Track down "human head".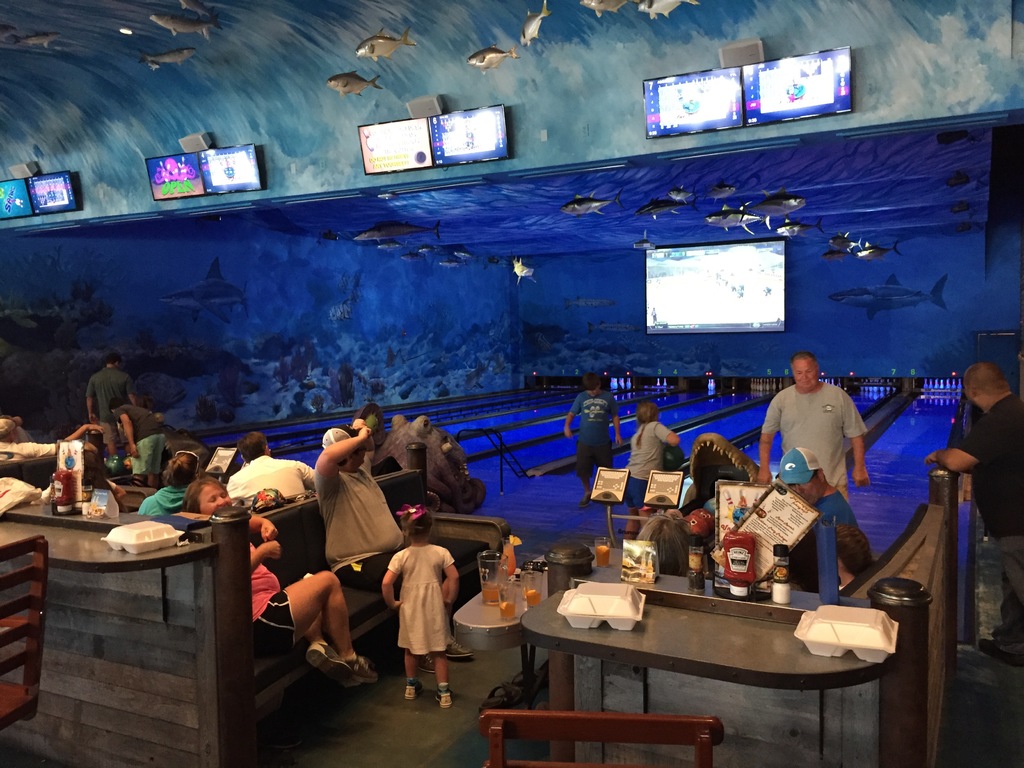
Tracked to pyautogui.locateOnScreen(399, 505, 435, 542).
